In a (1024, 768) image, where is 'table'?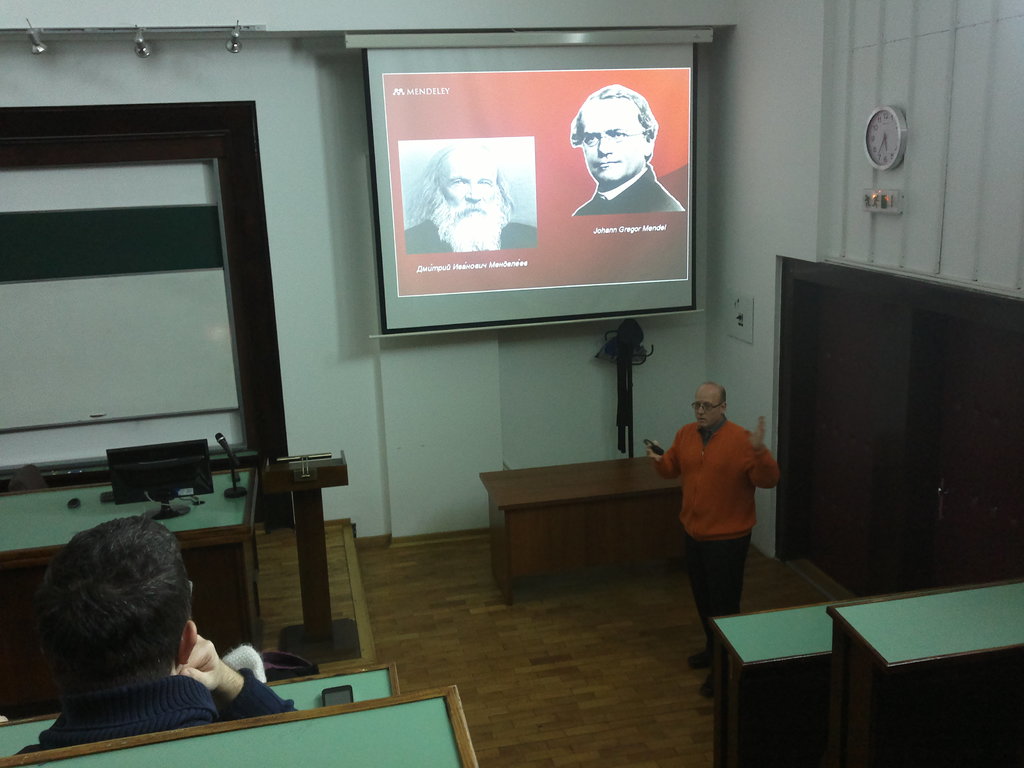
BBox(0, 470, 263, 648).
